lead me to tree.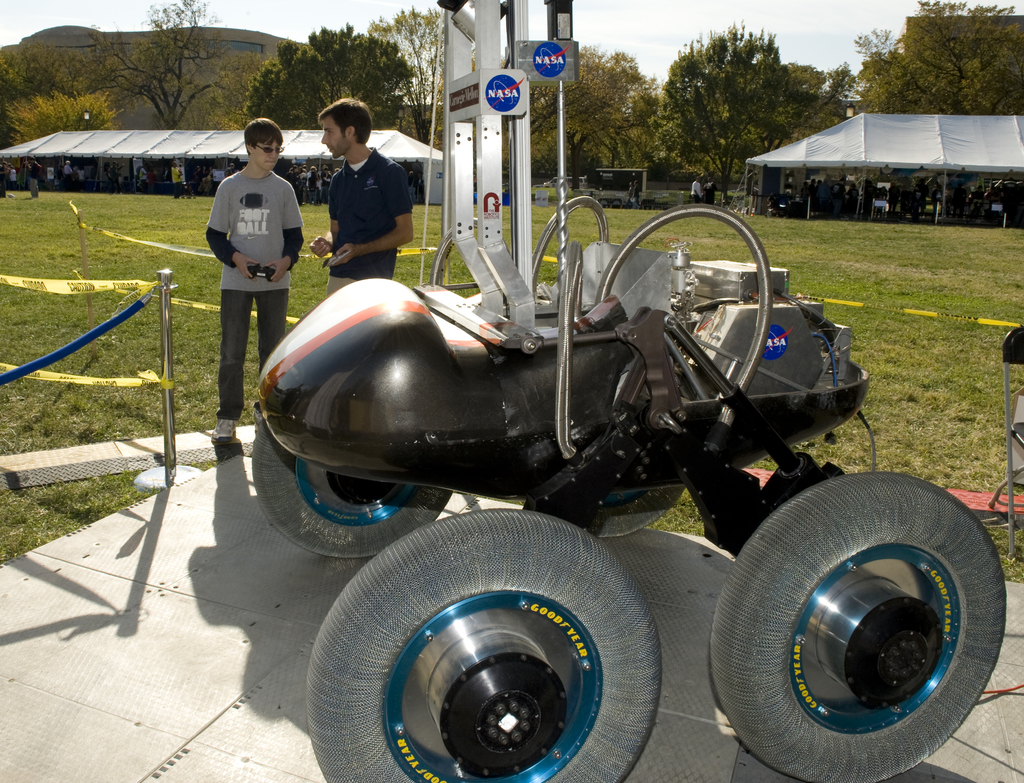
Lead to bbox=[93, 0, 207, 120].
